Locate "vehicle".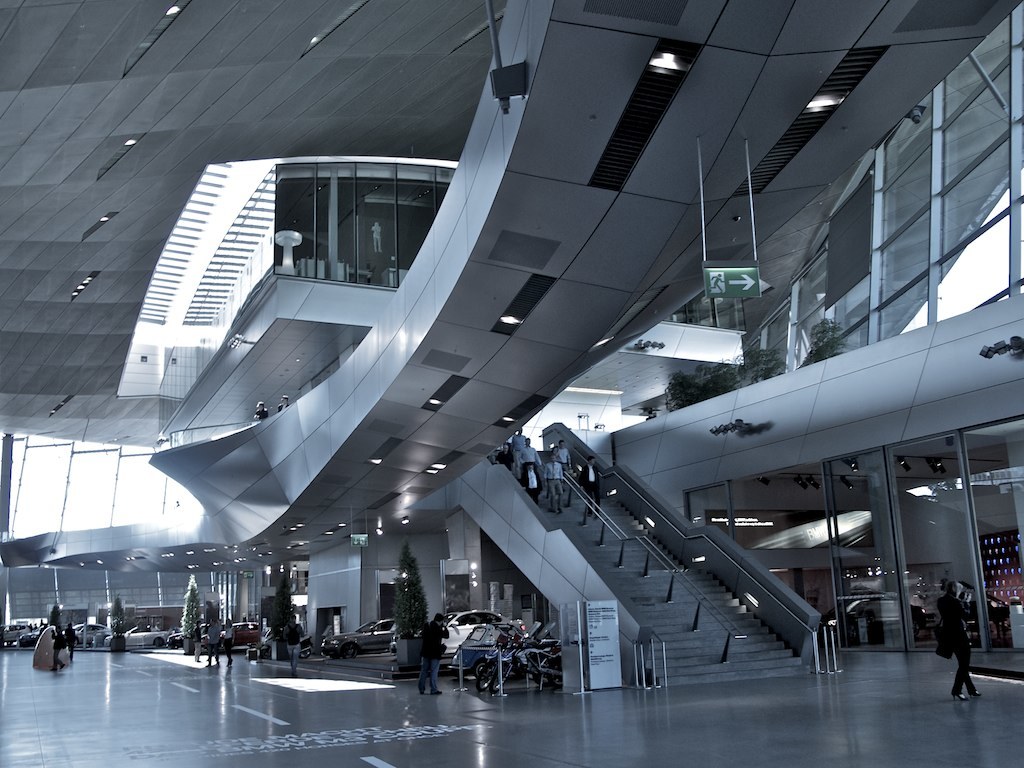
Bounding box: 103,619,177,647.
